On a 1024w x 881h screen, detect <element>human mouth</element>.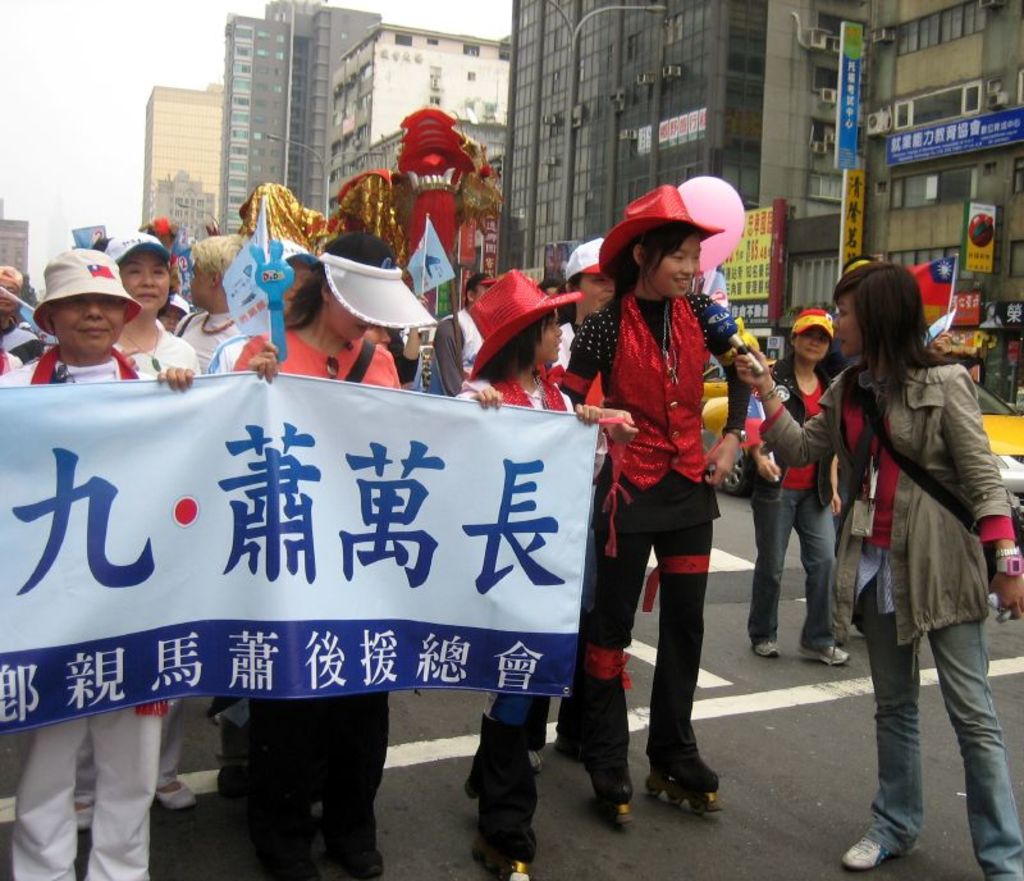
(72,323,109,338).
